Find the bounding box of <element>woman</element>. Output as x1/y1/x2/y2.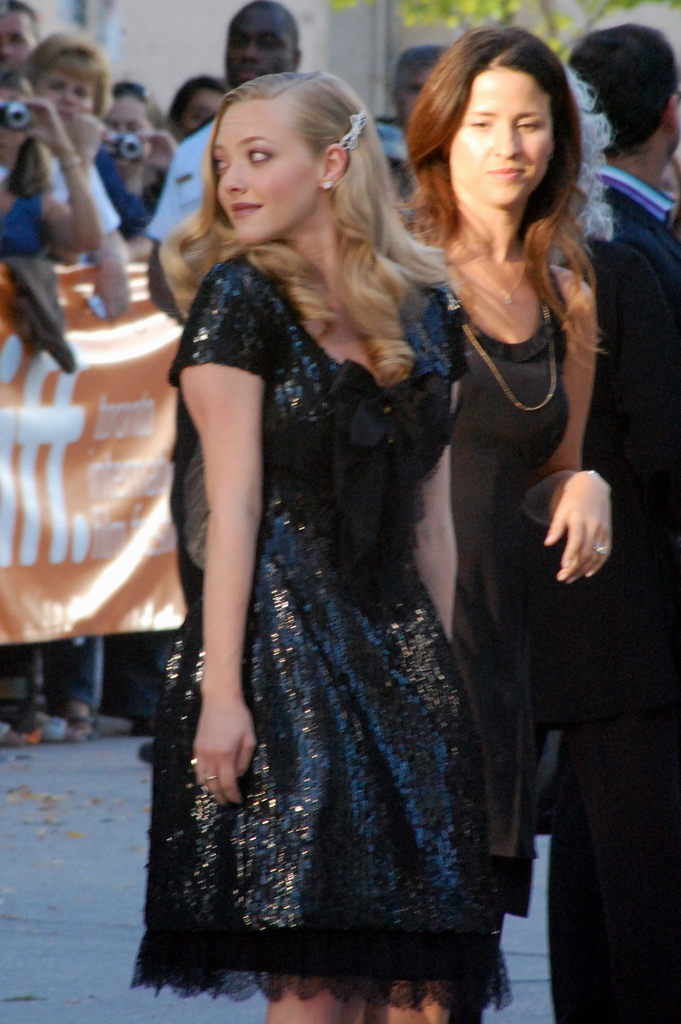
158/42/519/1000.
